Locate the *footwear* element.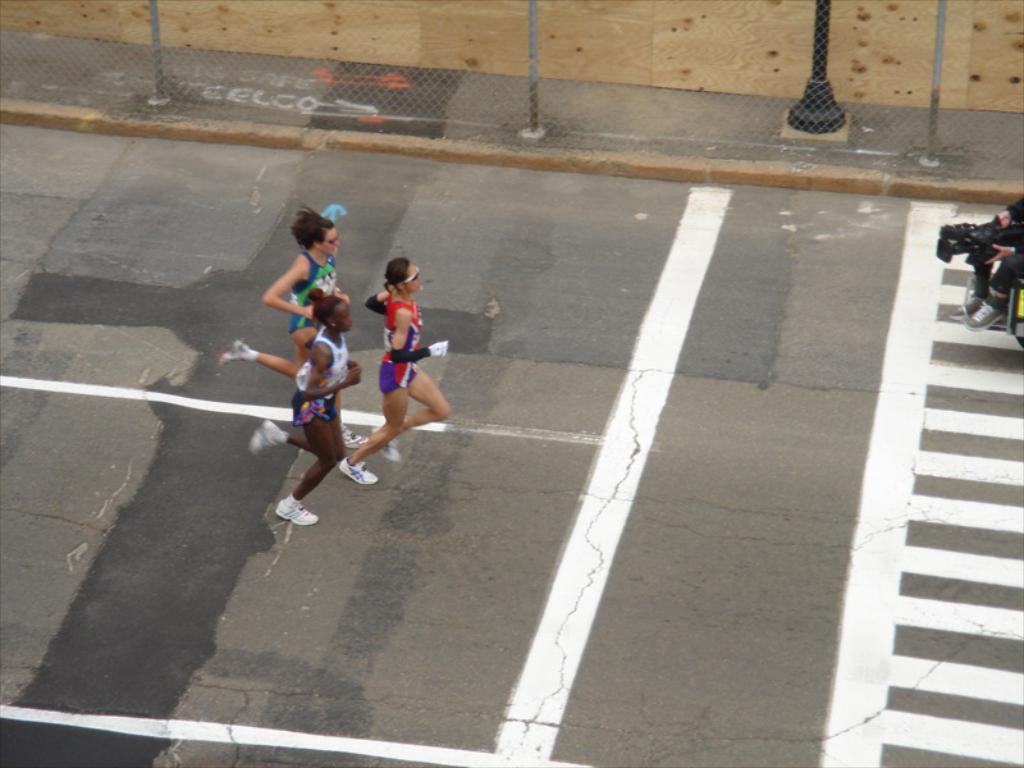
Element bbox: 375:434:401:461.
